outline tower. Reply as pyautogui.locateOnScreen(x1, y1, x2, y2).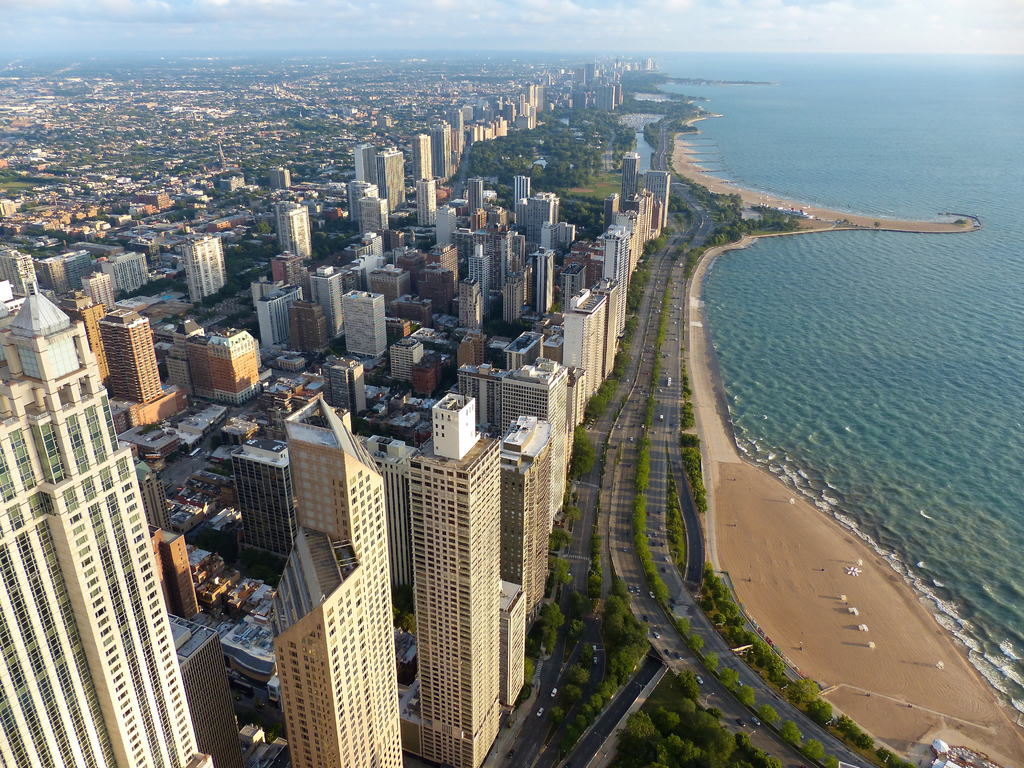
pyautogui.locateOnScreen(414, 173, 436, 228).
